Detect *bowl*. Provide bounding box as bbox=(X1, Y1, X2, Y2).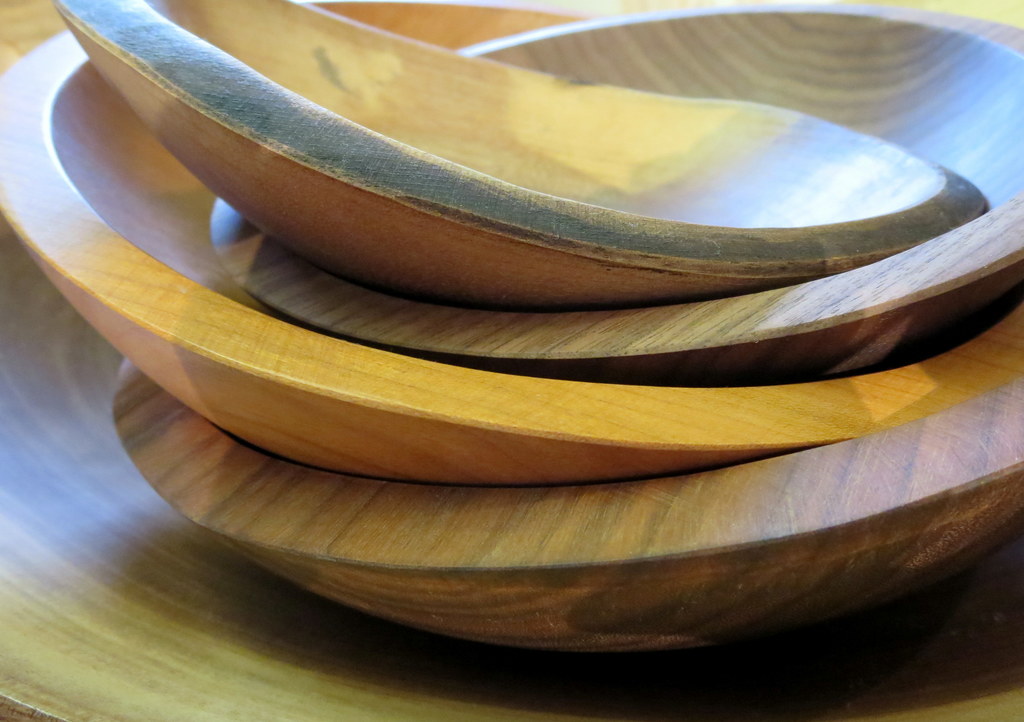
bbox=(0, 0, 1023, 486).
